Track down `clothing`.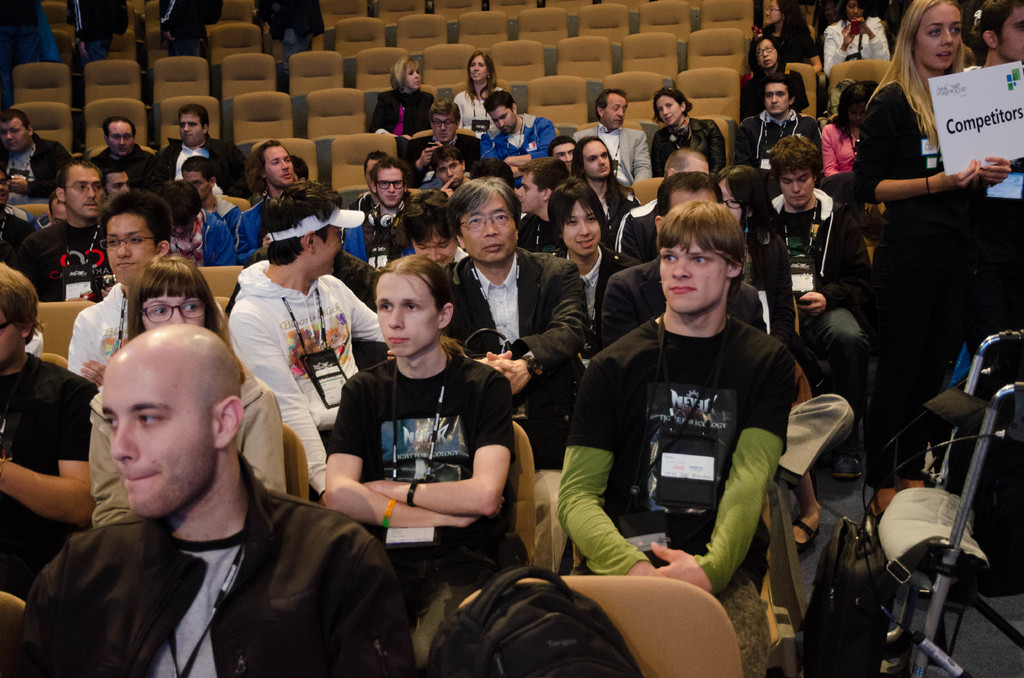
Tracked to detection(544, 243, 632, 339).
